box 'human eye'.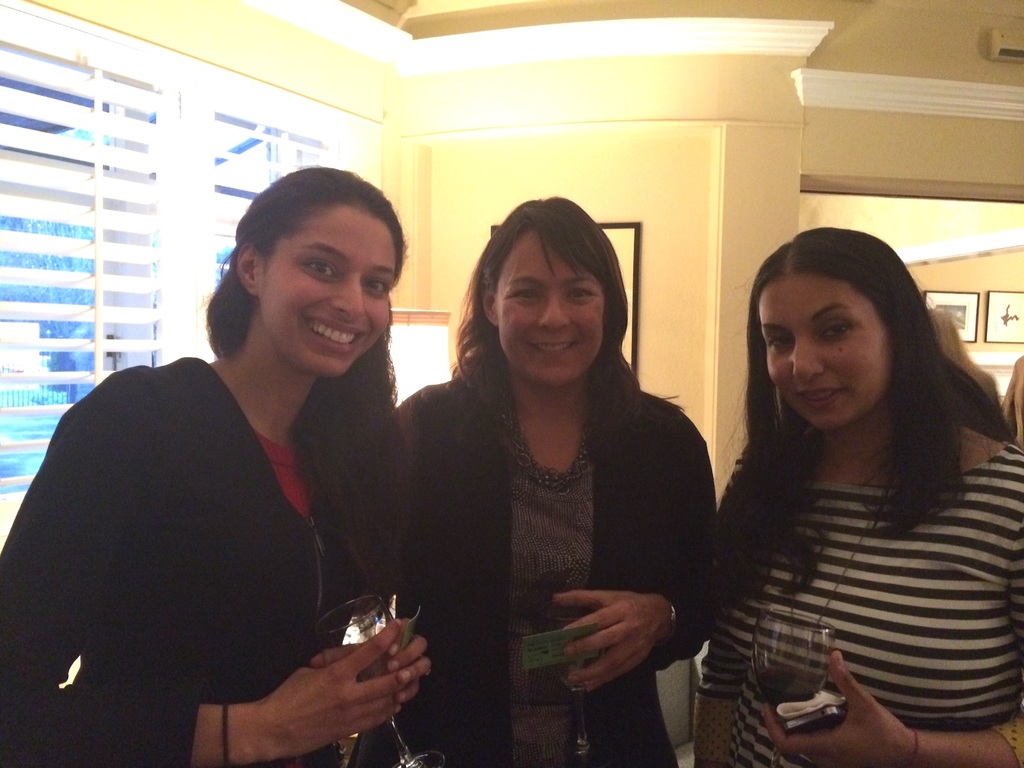
select_region(763, 332, 798, 356).
